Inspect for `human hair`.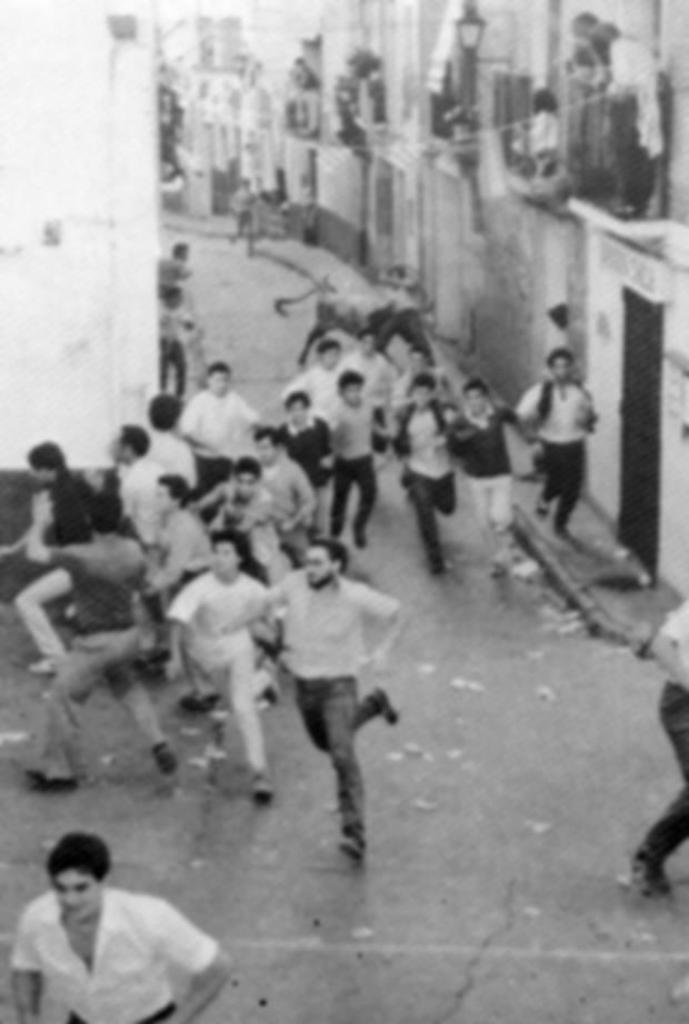
Inspection: <box>313,536,349,576</box>.
